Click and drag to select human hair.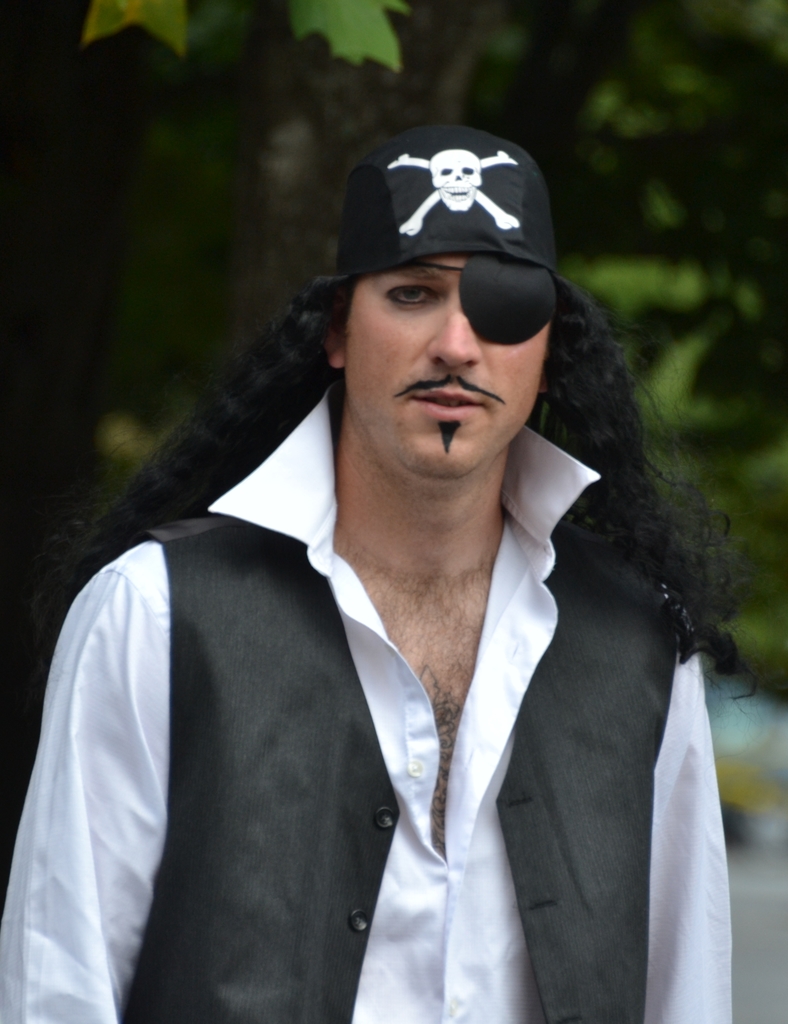
Selection: [x1=21, y1=276, x2=772, y2=711].
